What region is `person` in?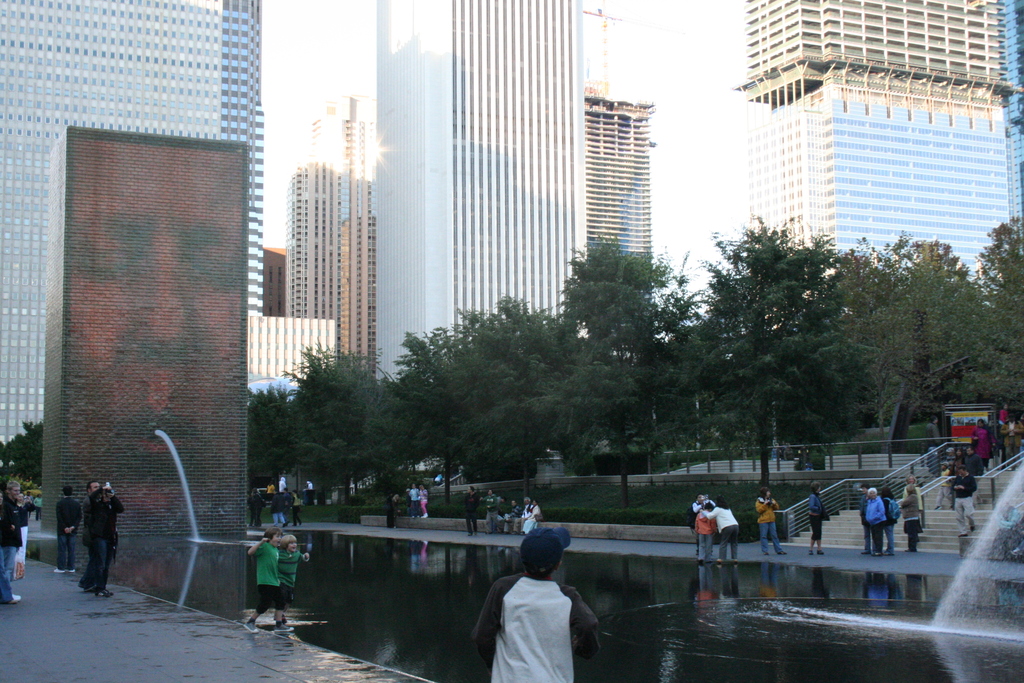
895/483/917/556.
